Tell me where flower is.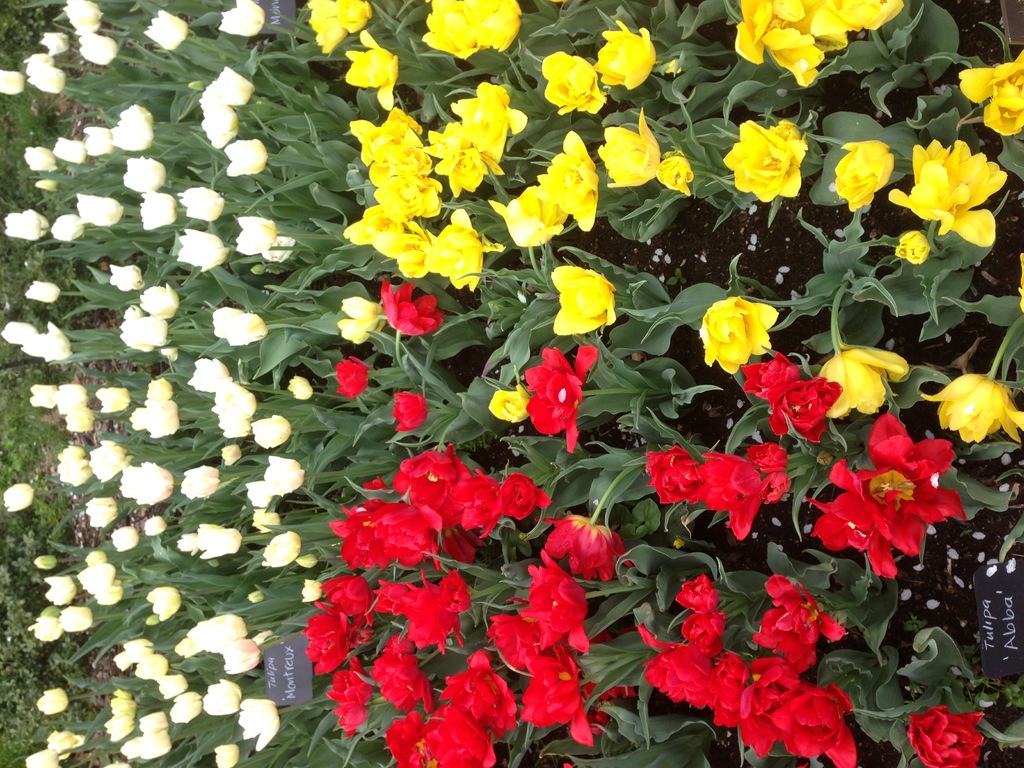
flower is at [36,322,72,365].
